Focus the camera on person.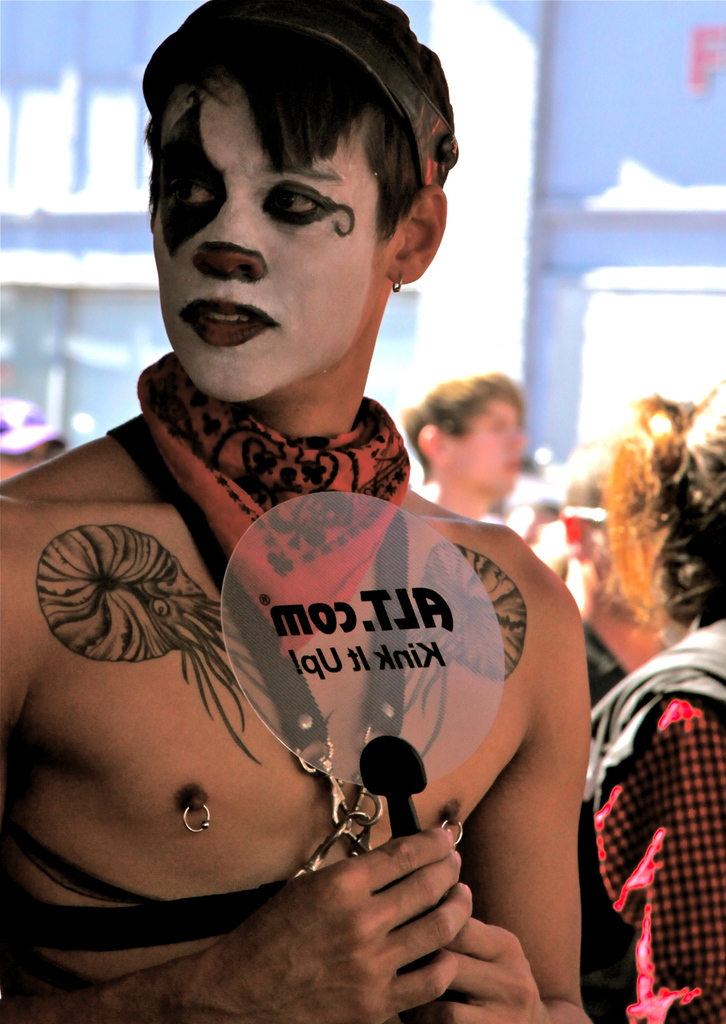
Focus region: <region>579, 390, 725, 1023</region>.
